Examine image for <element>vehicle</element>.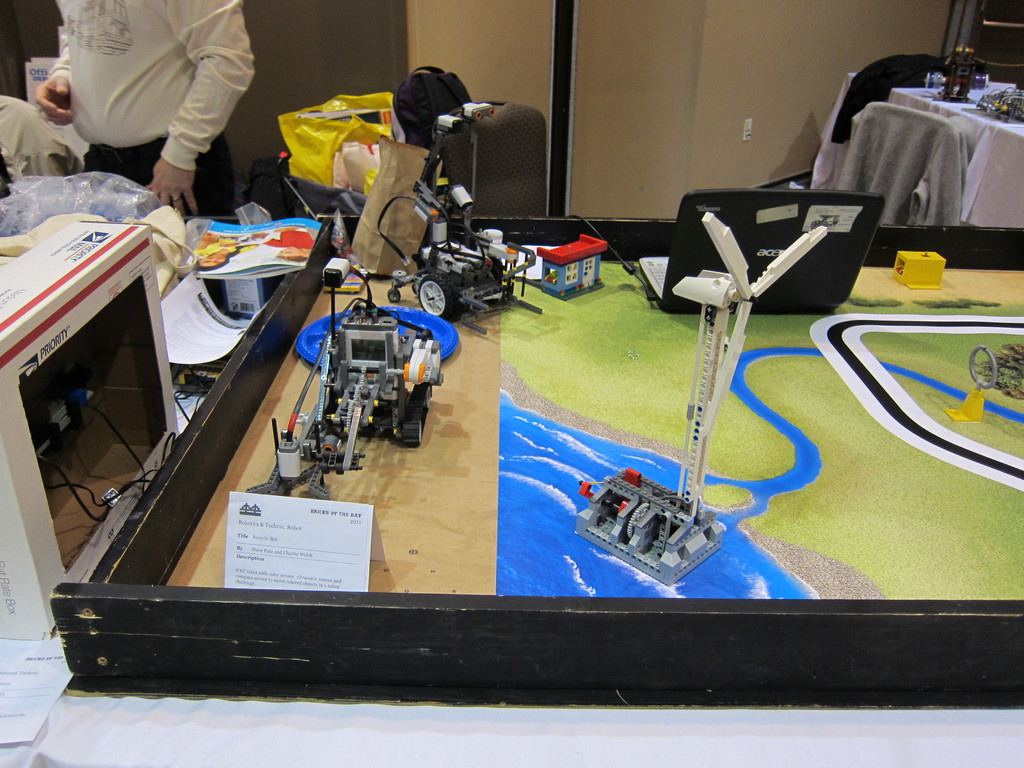
Examination result: <region>378, 106, 548, 346</region>.
